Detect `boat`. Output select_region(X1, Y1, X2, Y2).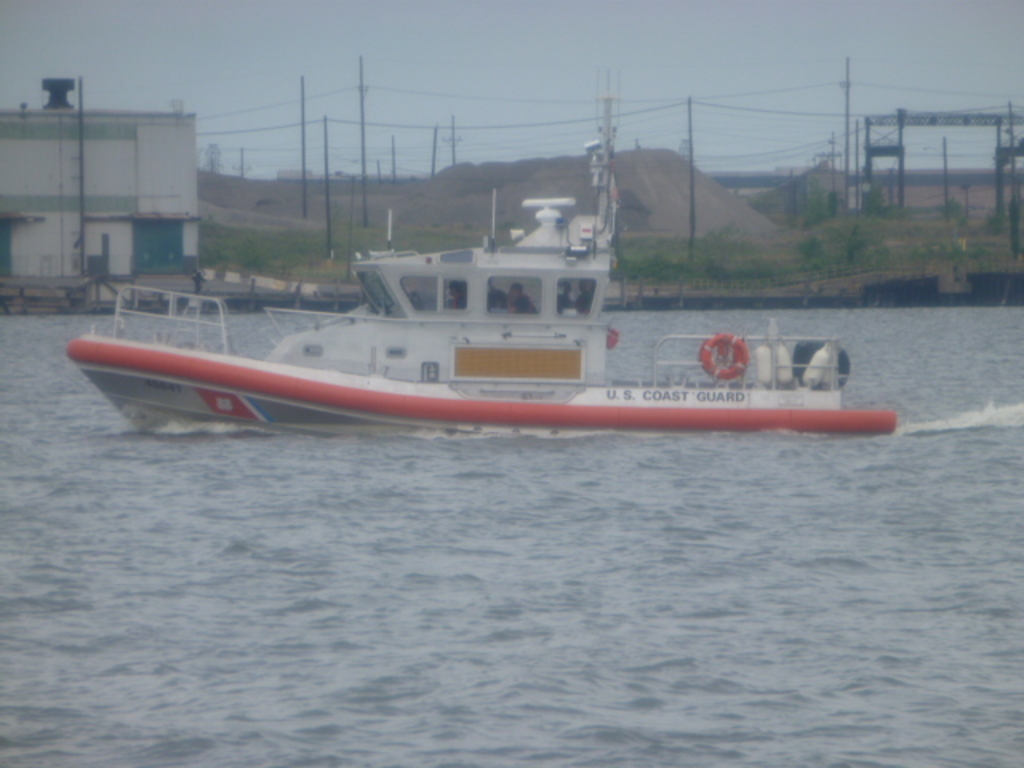
select_region(66, 75, 901, 429).
